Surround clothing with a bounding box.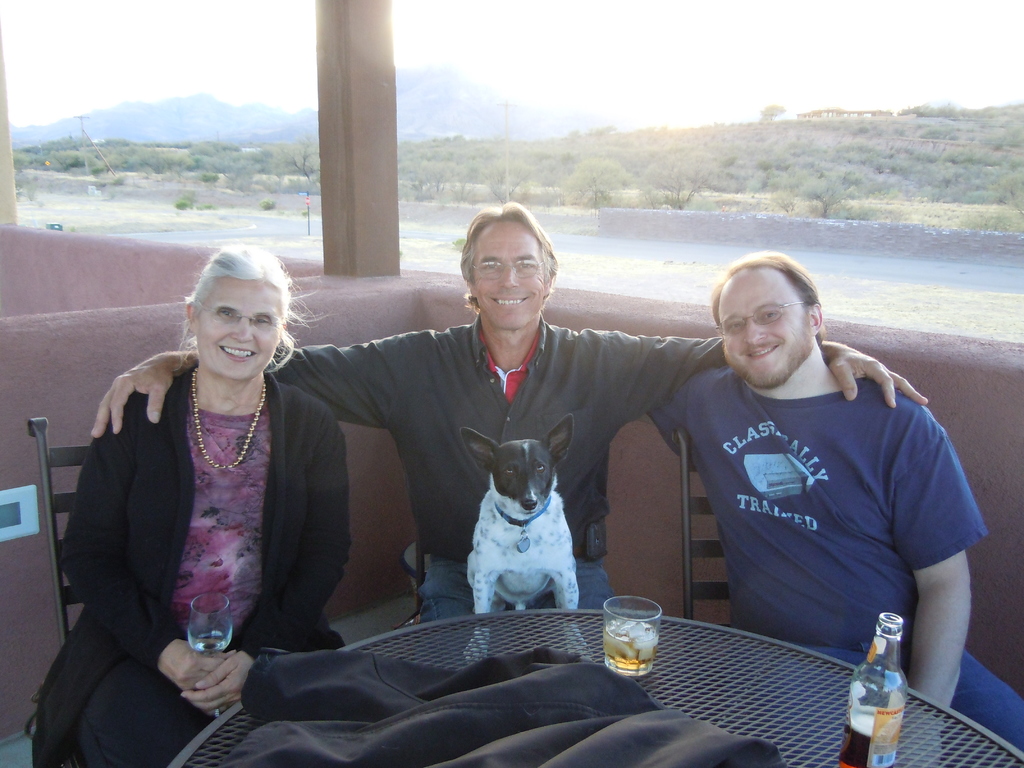
l=646, t=364, r=1022, b=756.
